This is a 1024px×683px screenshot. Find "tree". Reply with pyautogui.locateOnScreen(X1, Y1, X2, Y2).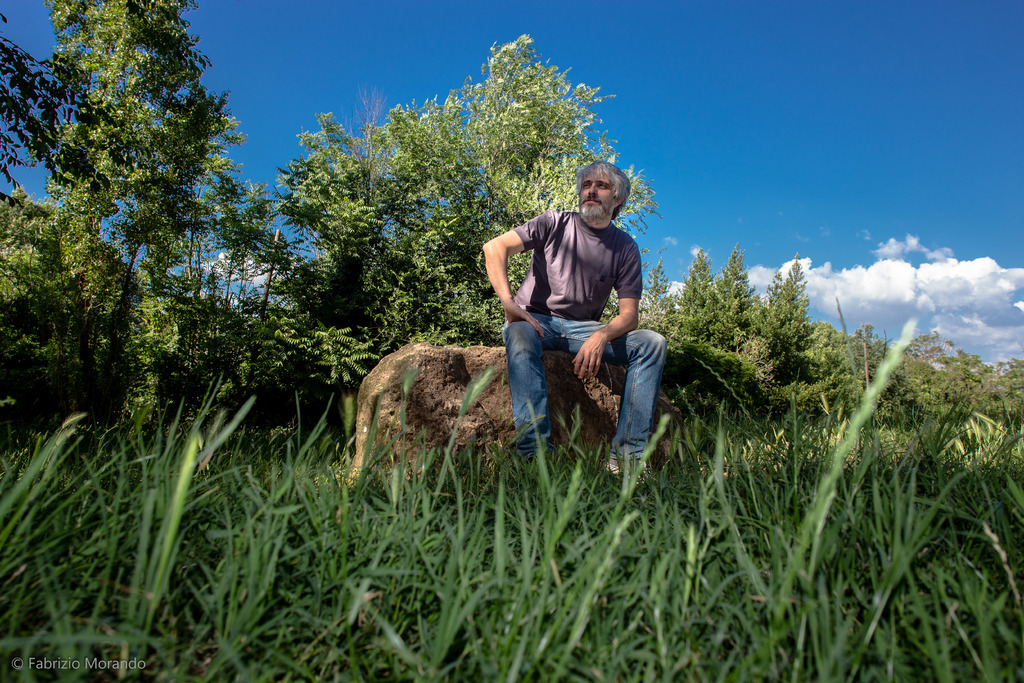
pyautogui.locateOnScreen(266, 79, 510, 387).
